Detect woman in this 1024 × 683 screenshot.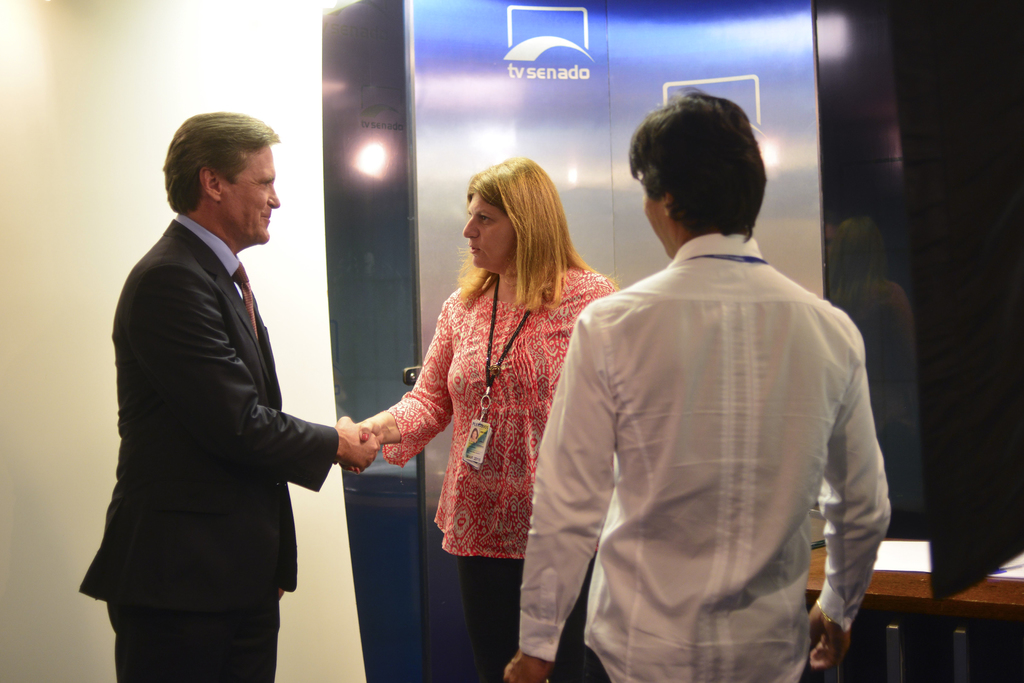
Detection: rect(375, 156, 591, 661).
